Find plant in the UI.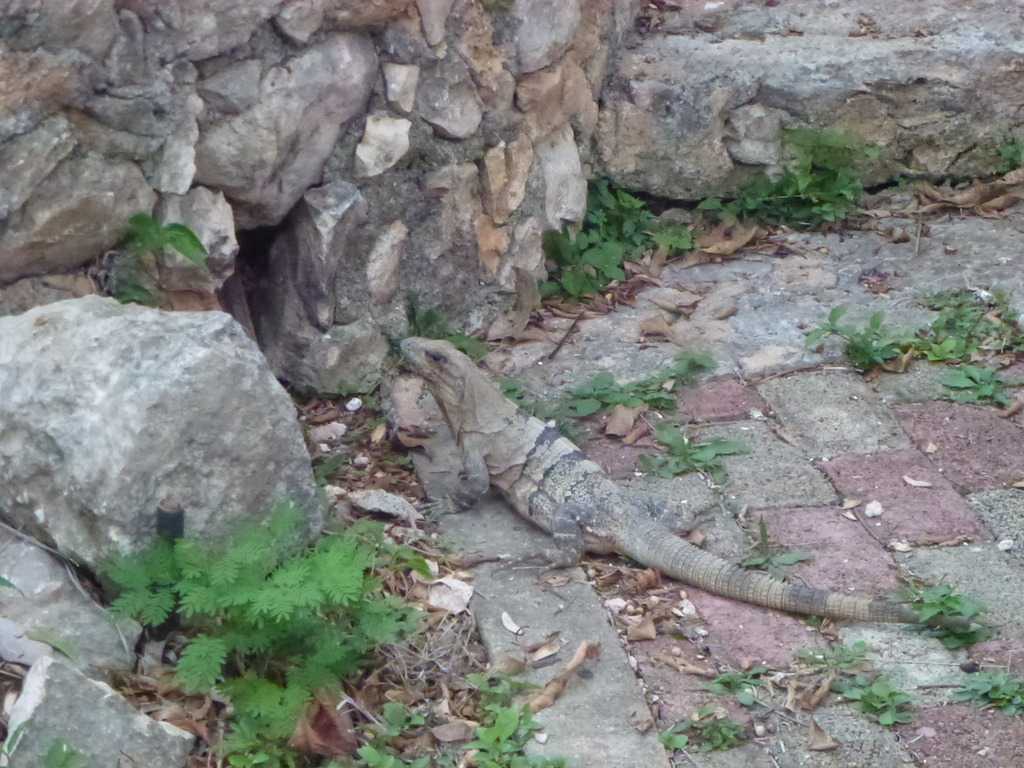
UI element at select_region(860, 683, 920, 728).
